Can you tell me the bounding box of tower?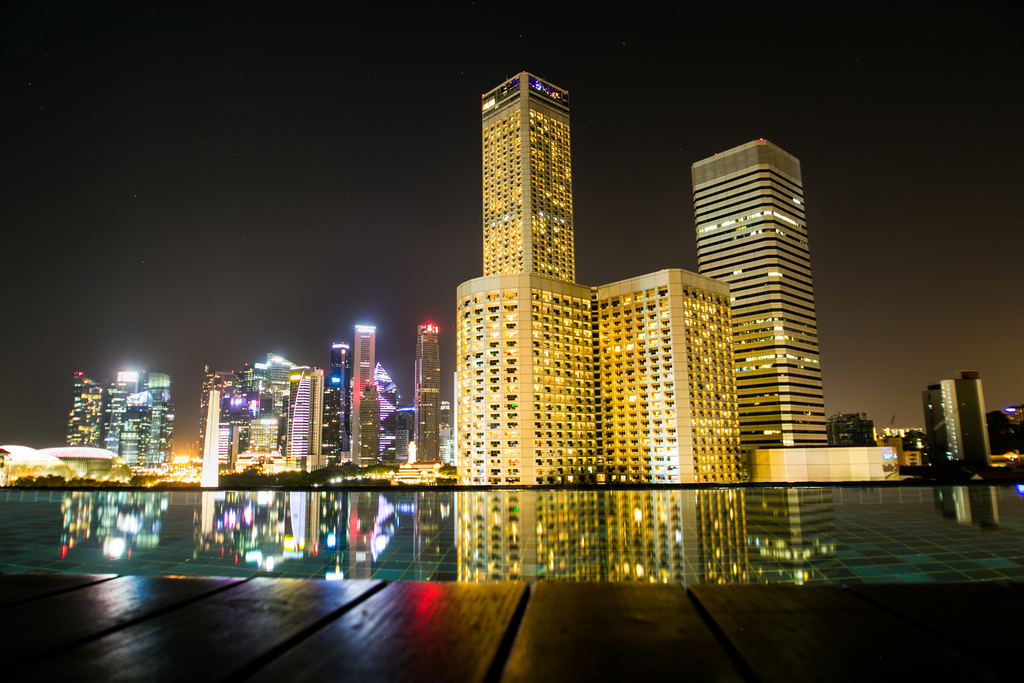
{"left": 481, "top": 72, "right": 573, "bottom": 284}.
